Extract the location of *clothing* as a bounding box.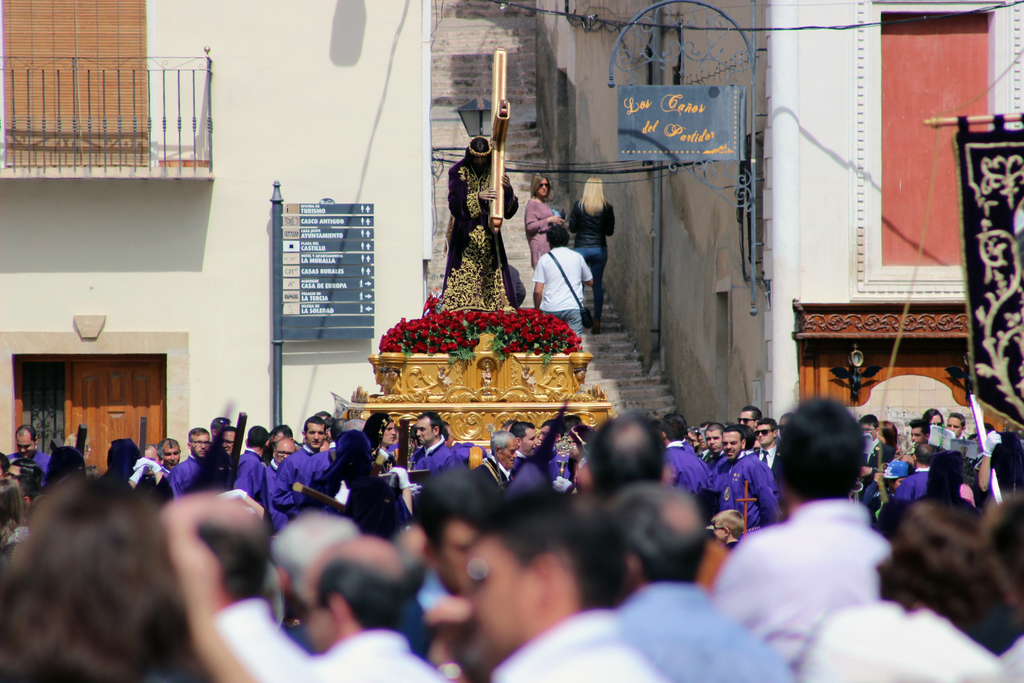
bbox=(265, 456, 274, 520).
